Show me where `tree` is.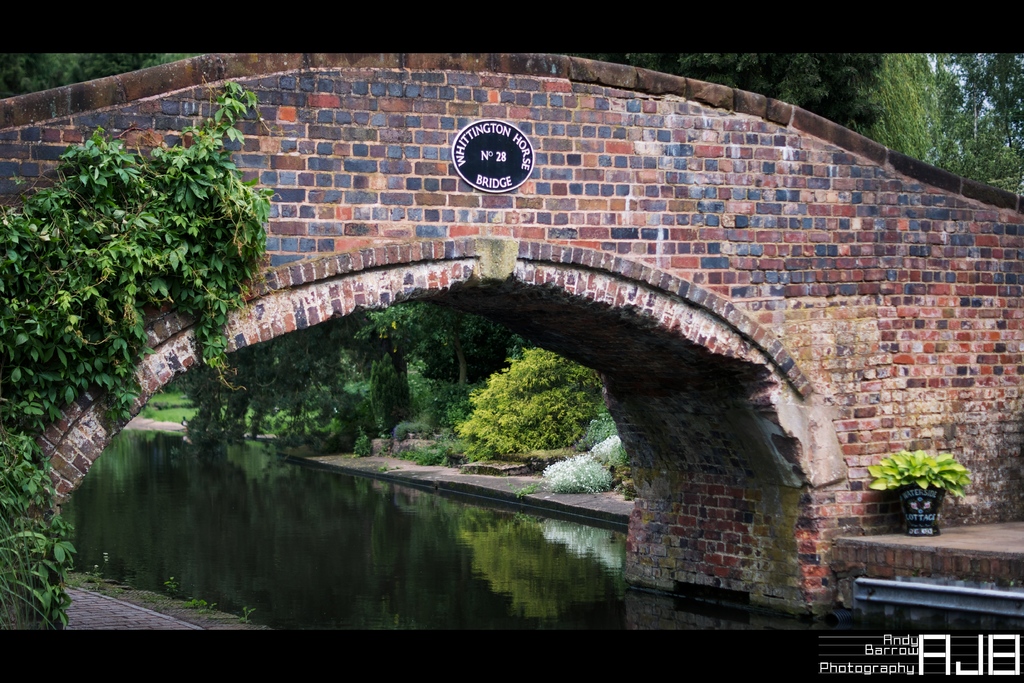
`tree` is at Rect(1, 50, 198, 88).
